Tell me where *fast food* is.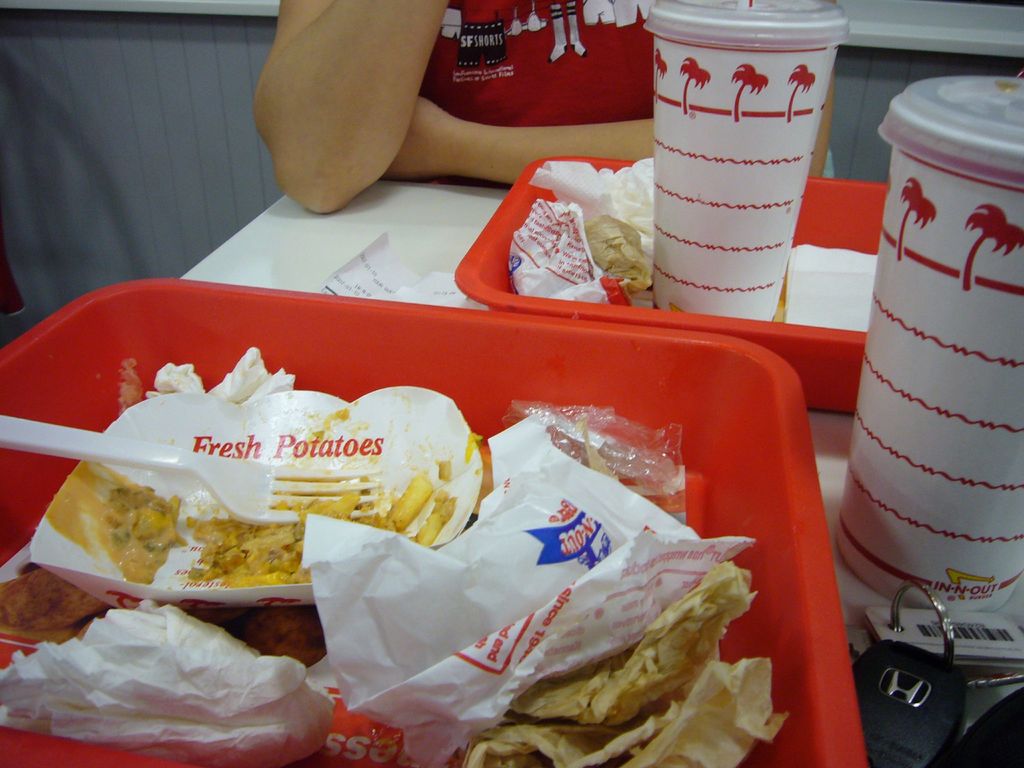
*fast food* is at <region>0, 568, 108, 644</region>.
